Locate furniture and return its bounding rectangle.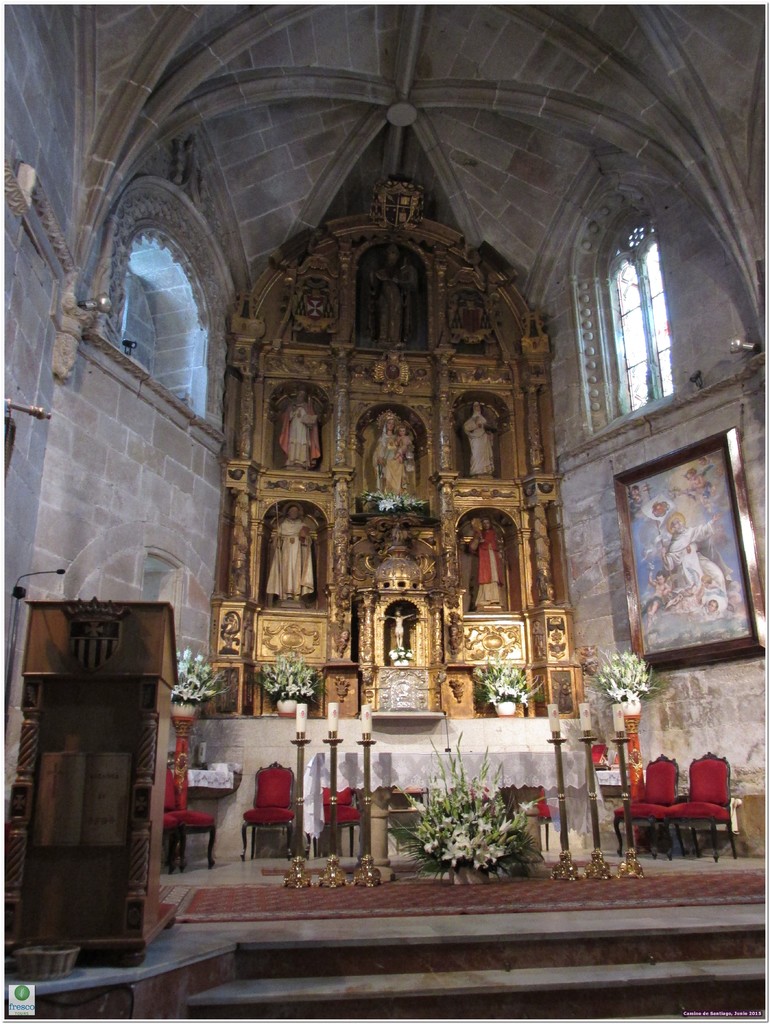
(left=316, top=749, right=610, bottom=861).
